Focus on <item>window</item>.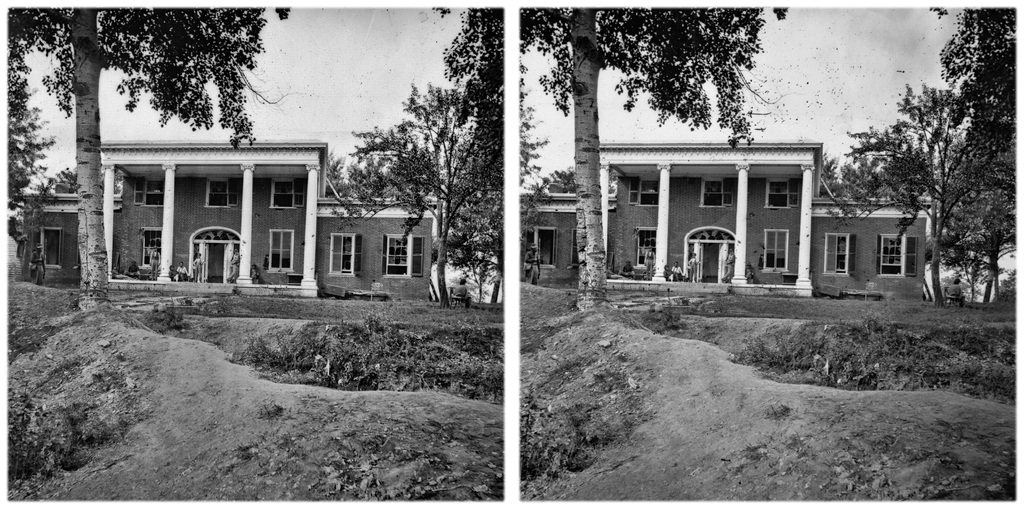
Focused at region(761, 228, 790, 272).
